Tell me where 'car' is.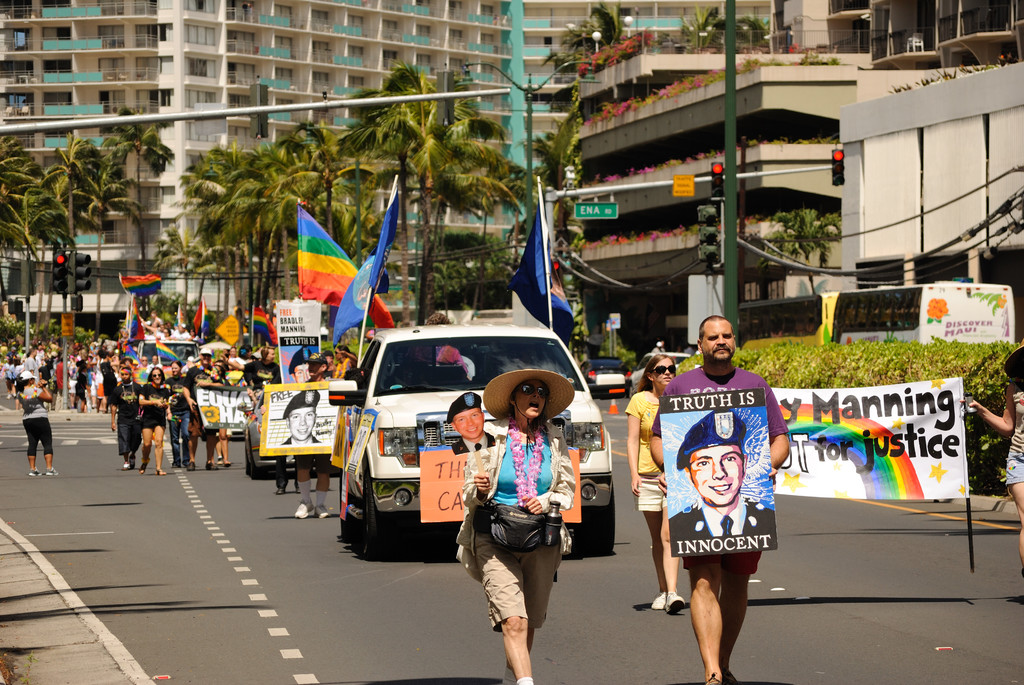
'car' is at box(632, 350, 695, 379).
